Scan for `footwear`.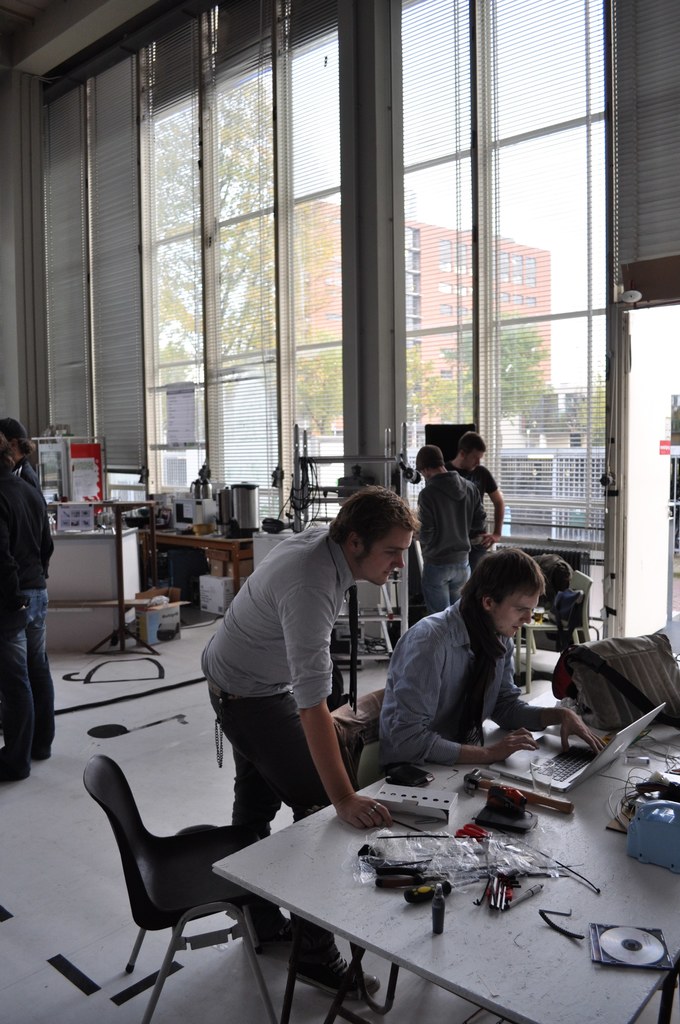
Scan result: box=[289, 954, 405, 988].
